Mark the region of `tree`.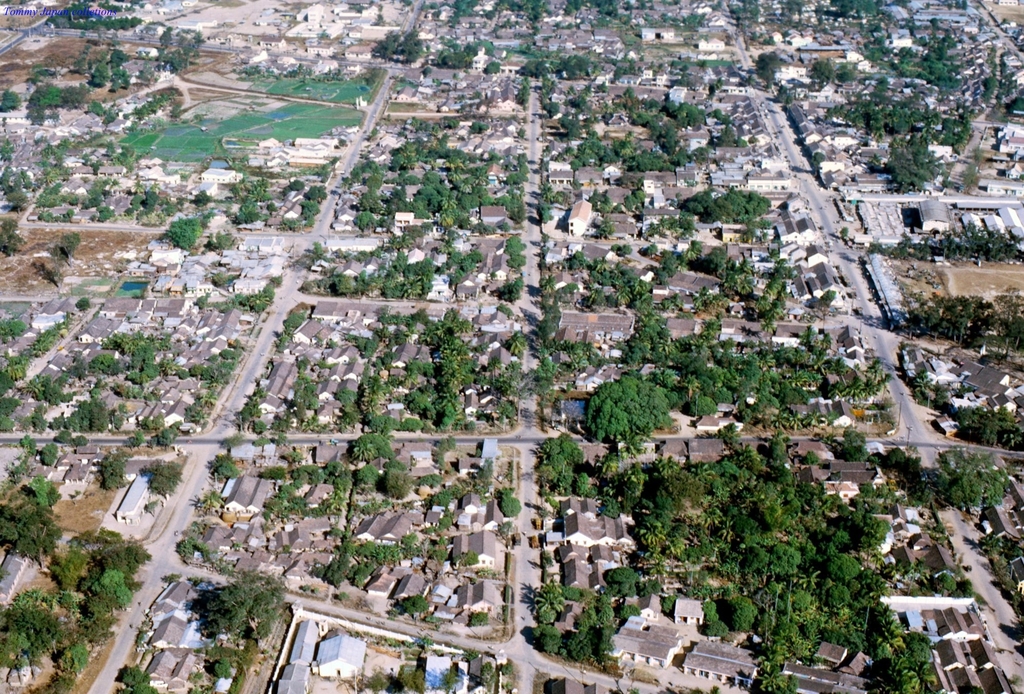
Region: l=339, t=331, r=378, b=360.
